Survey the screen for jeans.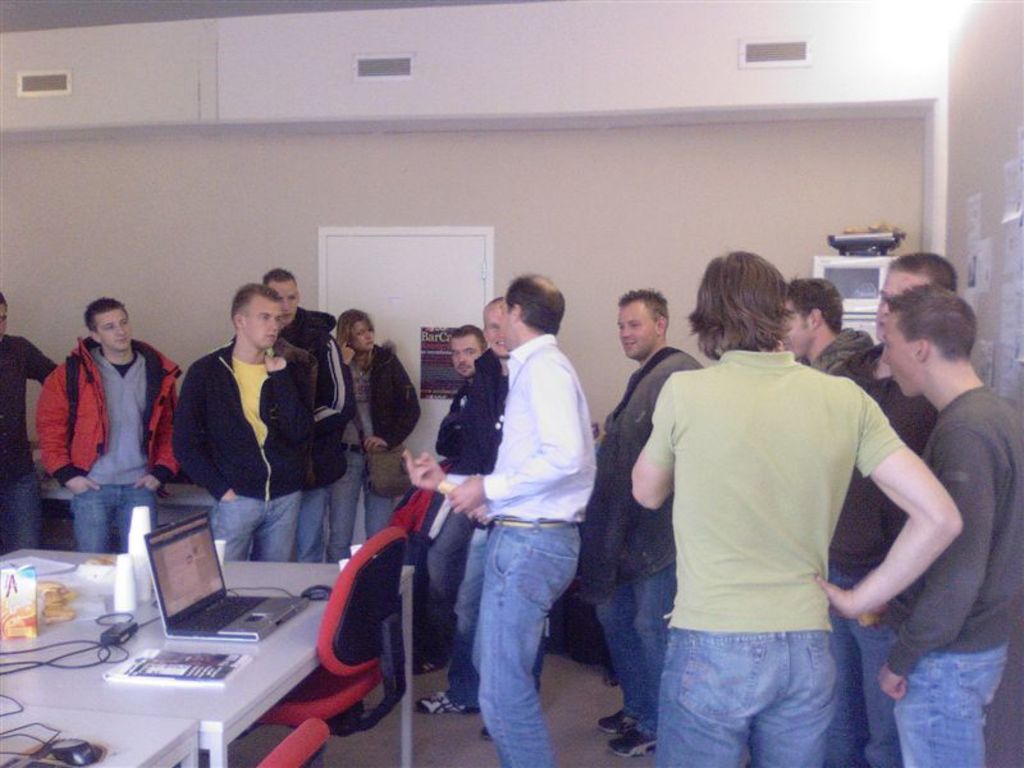
Survey found: [x1=599, y1=562, x2=675, y2=739].
